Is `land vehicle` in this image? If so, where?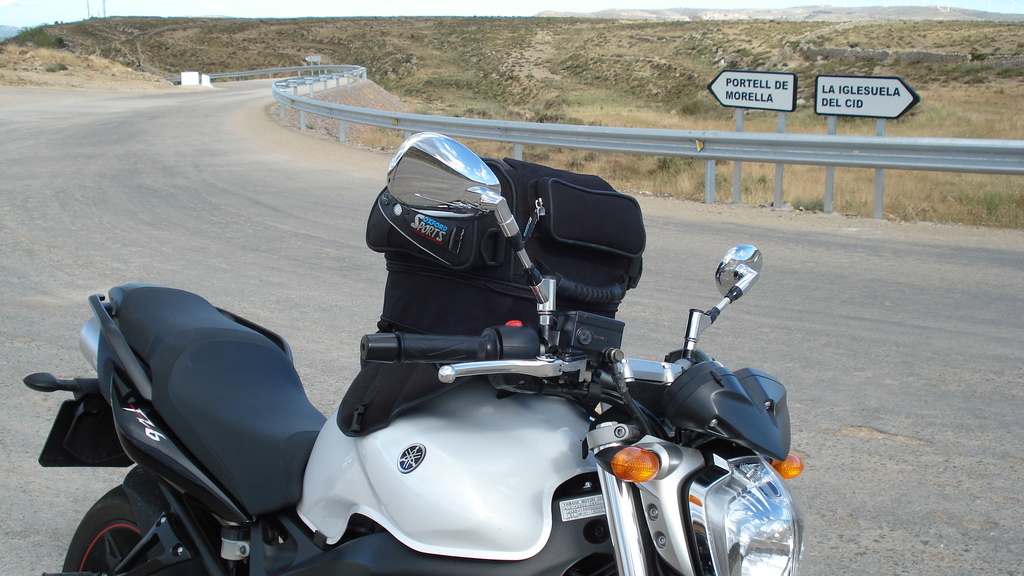
Yes, at (15, 119, 816, 575).
